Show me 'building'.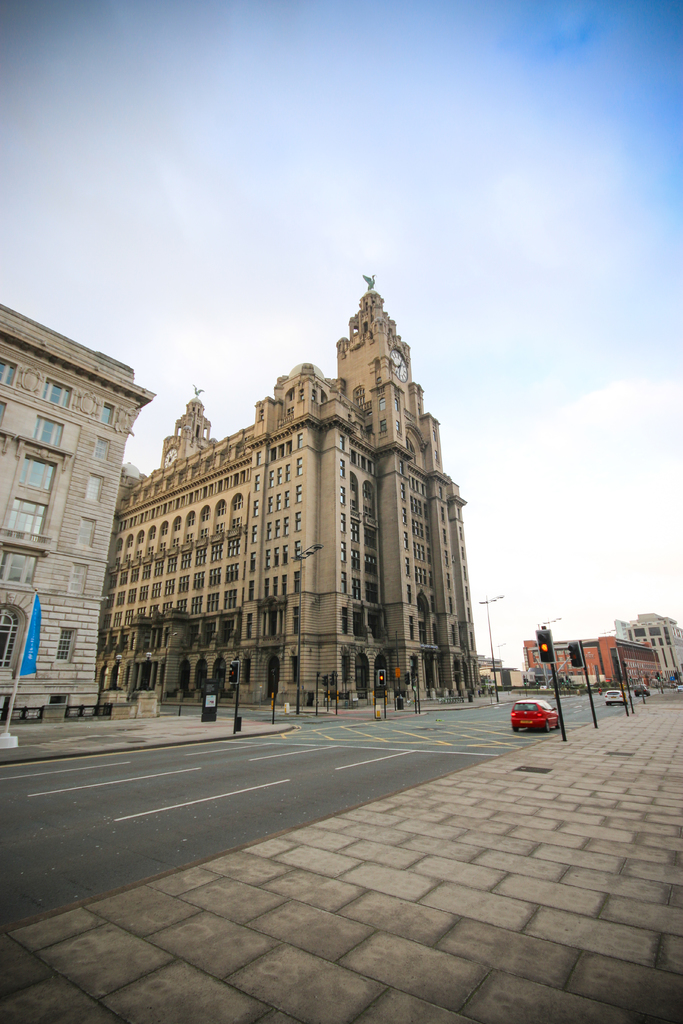
'building' is here: Rect(0, 309, 155, 717).
